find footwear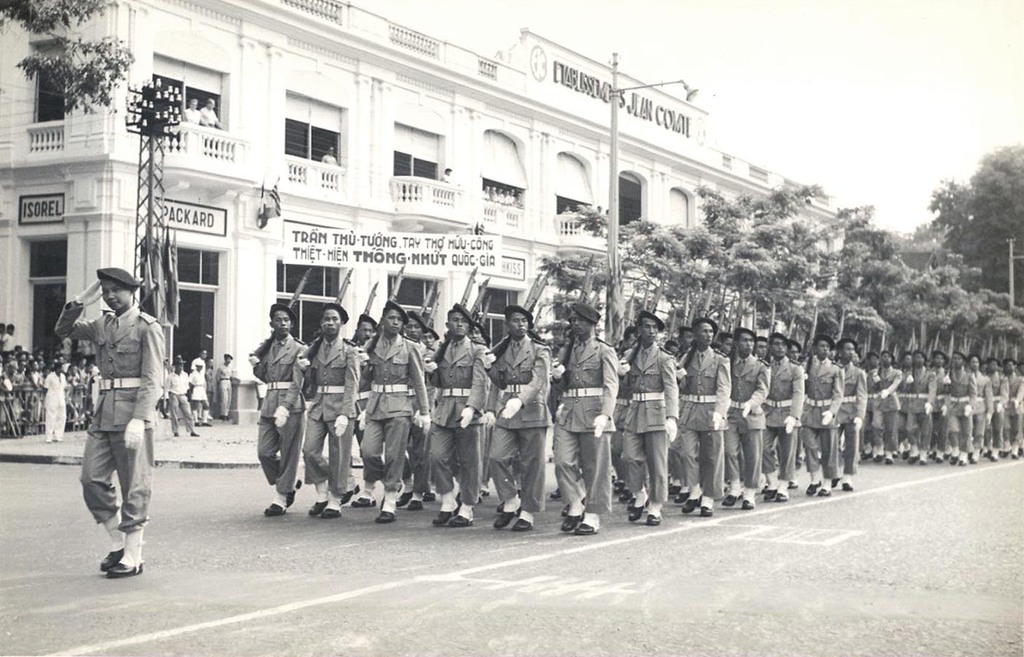
(left=548, top=486, right=563, bottom=496)
